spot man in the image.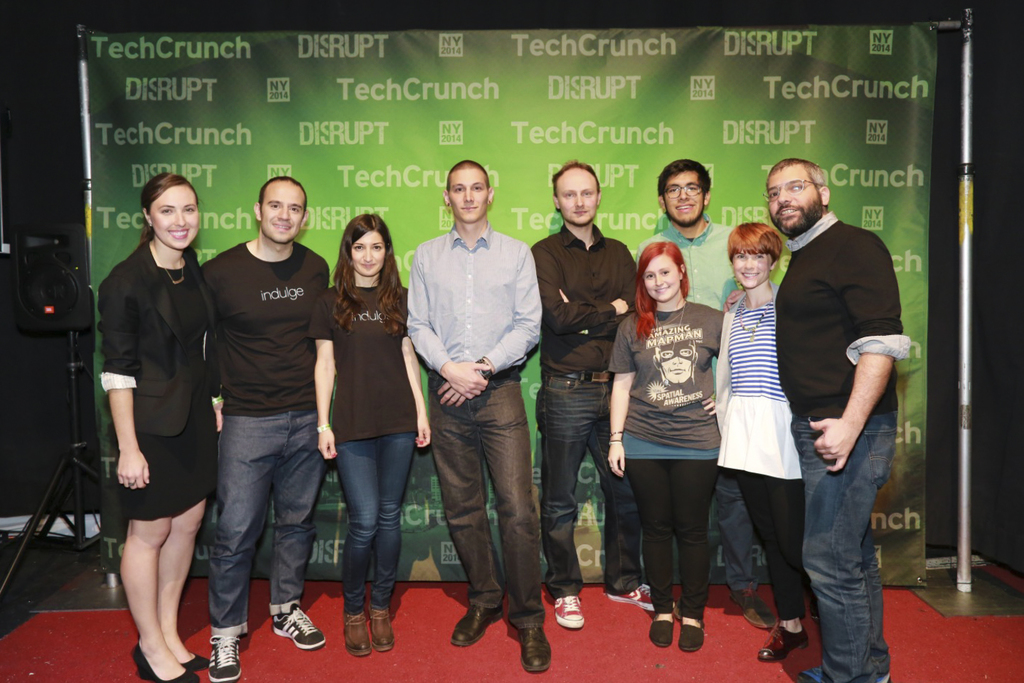
man found at box(402, 162, 550, 672).
